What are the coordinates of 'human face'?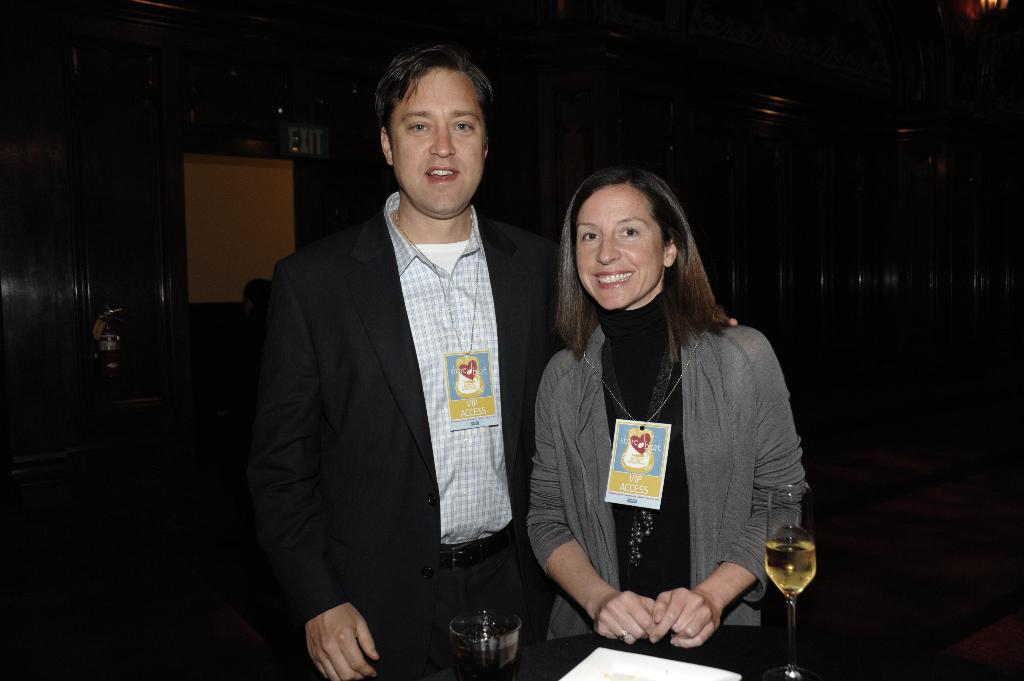
bbox=(393, 72, 483, 213).
